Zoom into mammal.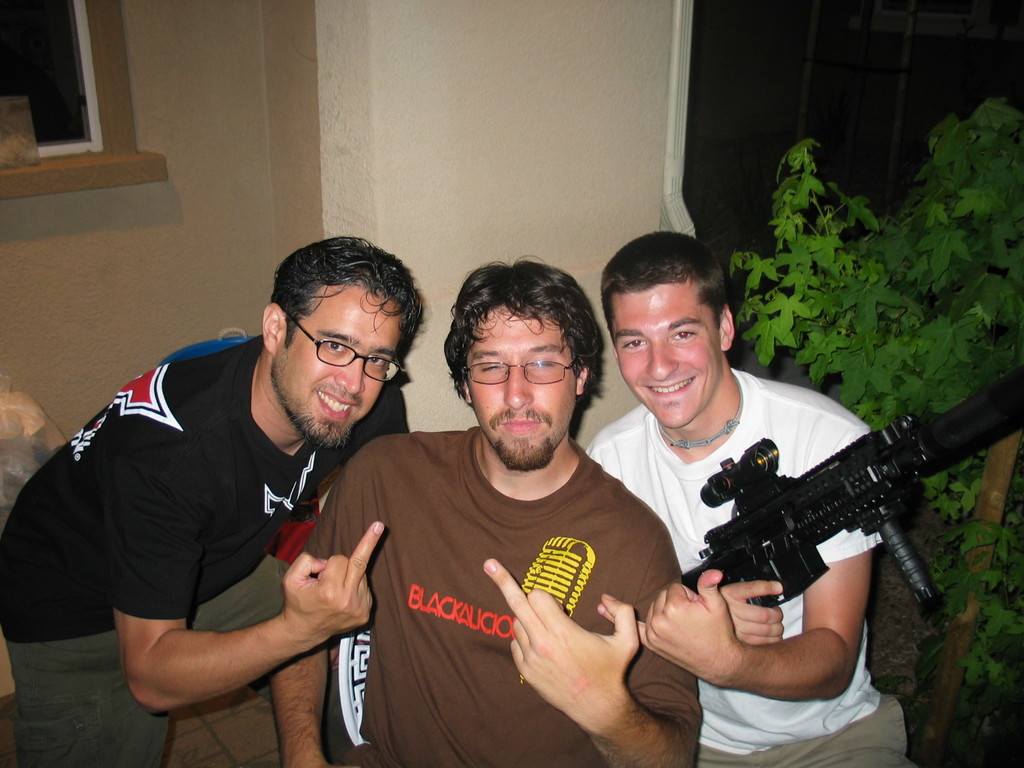
Zoom target: detection(291, 267, 712, 764).
